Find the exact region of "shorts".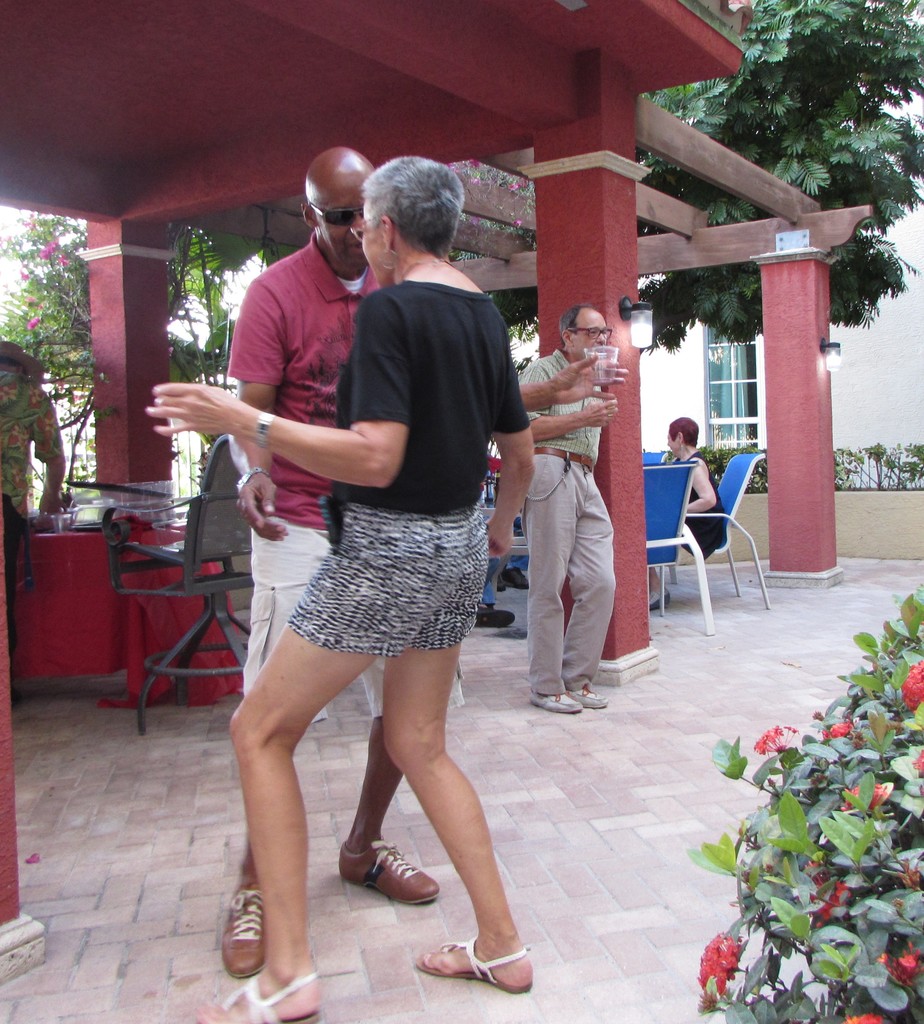
Exact region: Rect(289, 505, 489, 658).
